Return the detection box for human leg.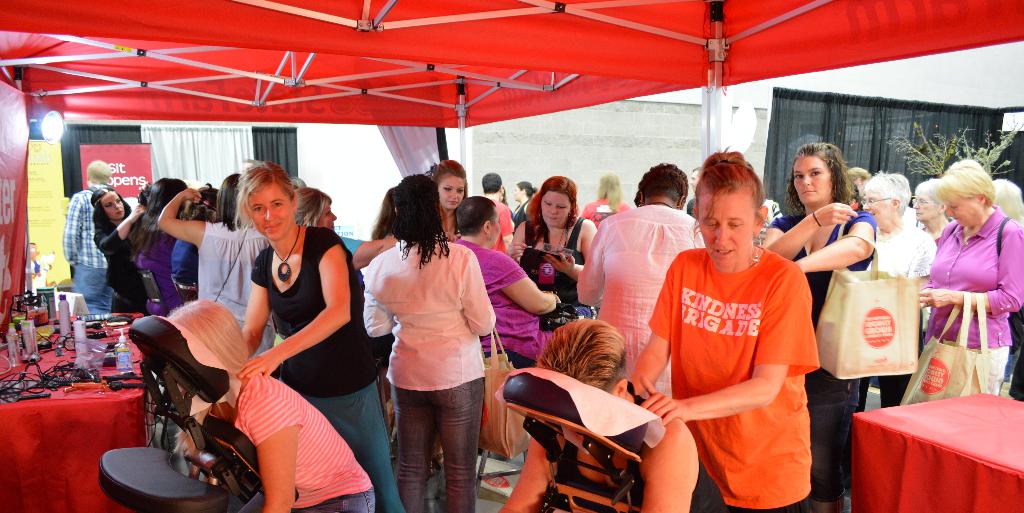
<box>390,381,430,512</box>.
